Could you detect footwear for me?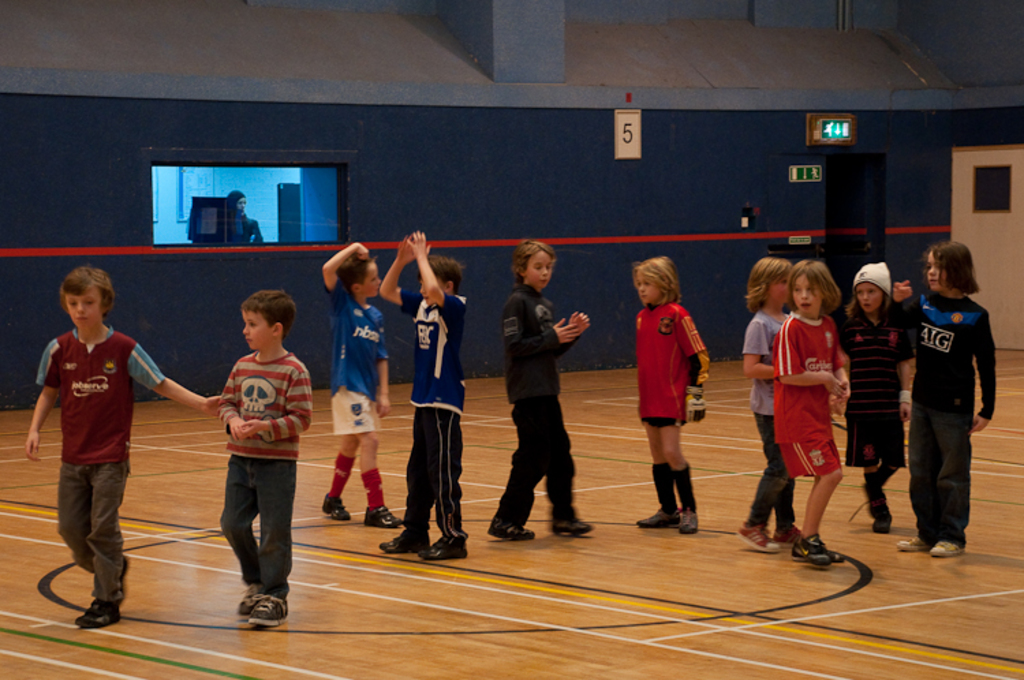
Detection result: <region>421, 537, 472, 558</region>.
